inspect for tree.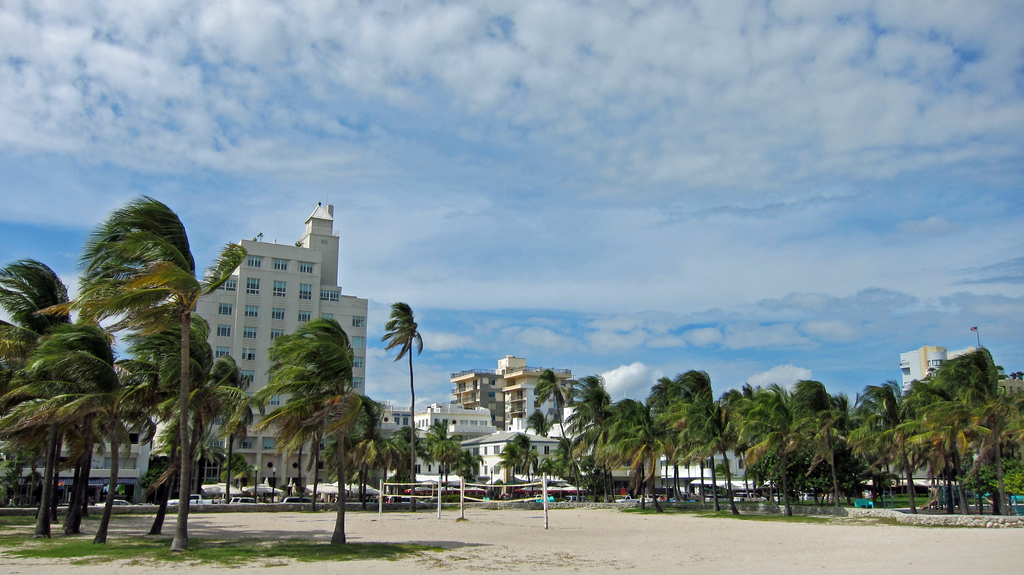
Inspection: locate(0, 318, 149, 535).
